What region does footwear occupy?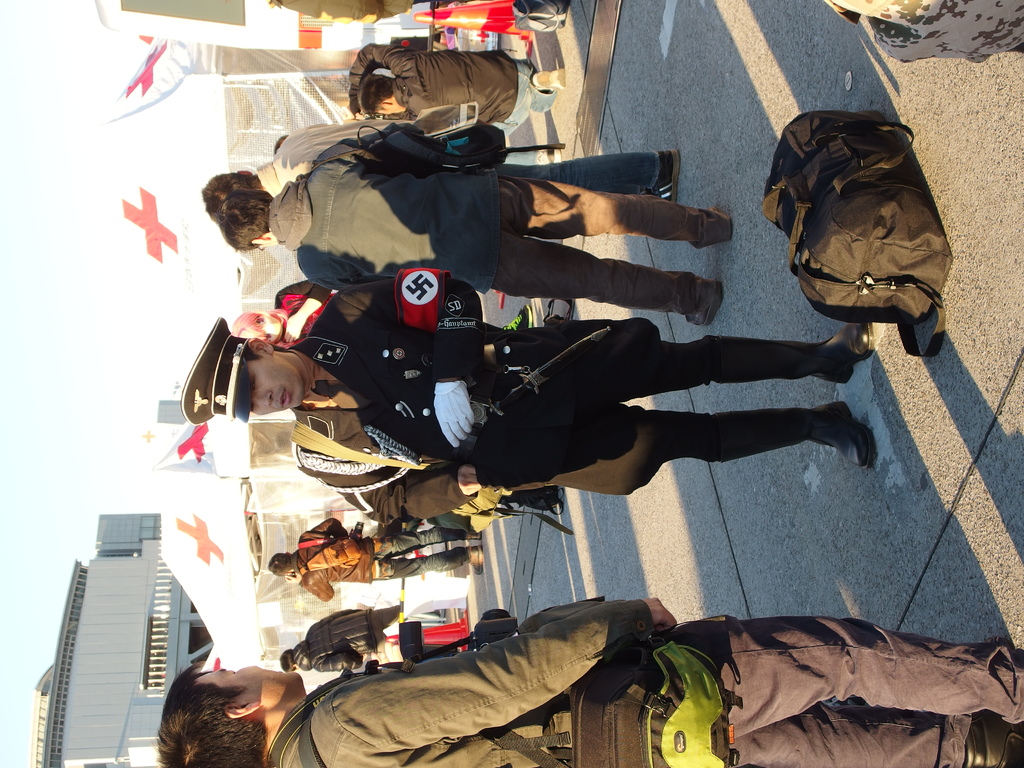
(531,66,564,90).
